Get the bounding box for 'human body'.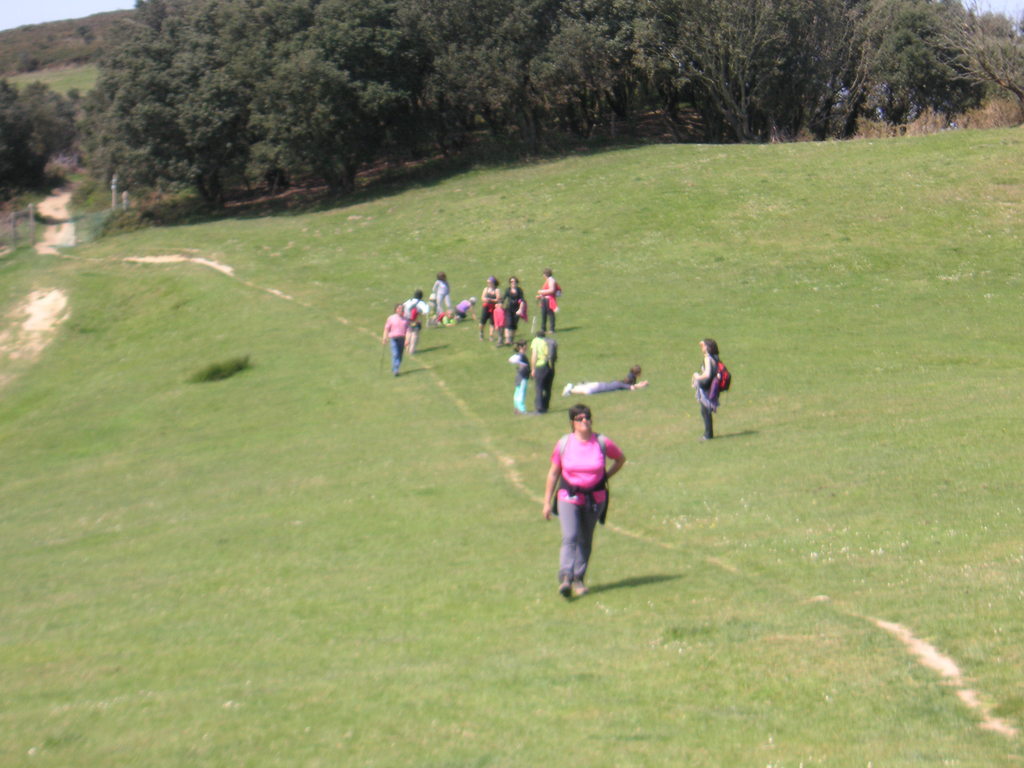
[497, 287, 526, 349].
